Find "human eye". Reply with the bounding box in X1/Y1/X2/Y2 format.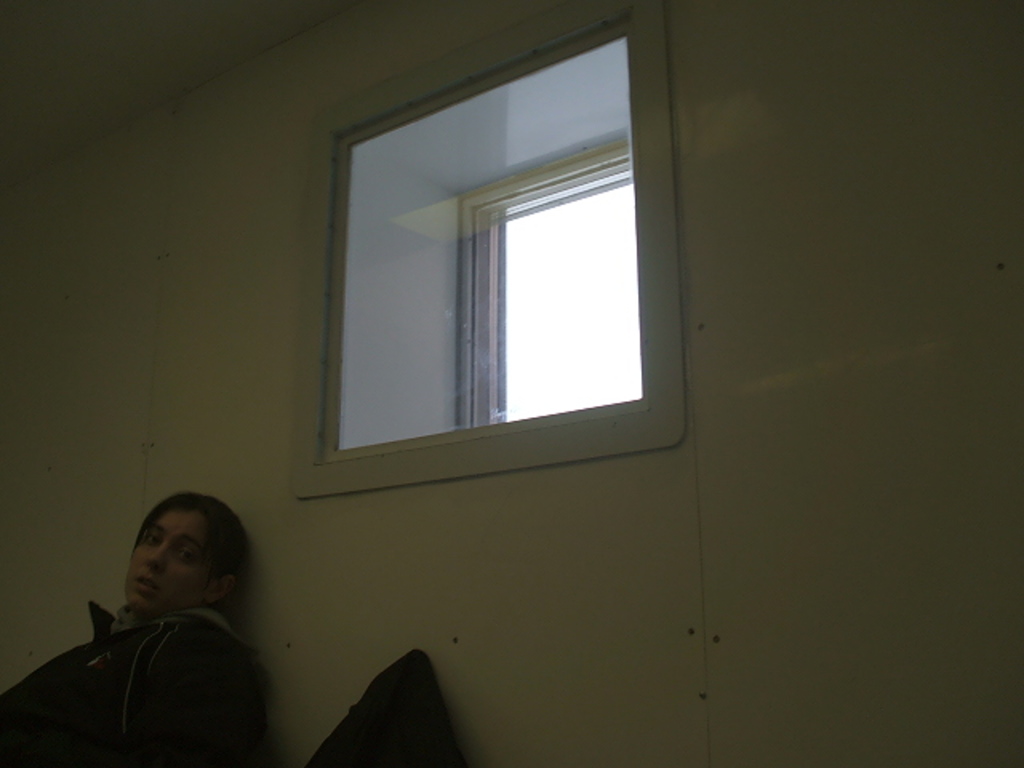
174/547/200/563.
